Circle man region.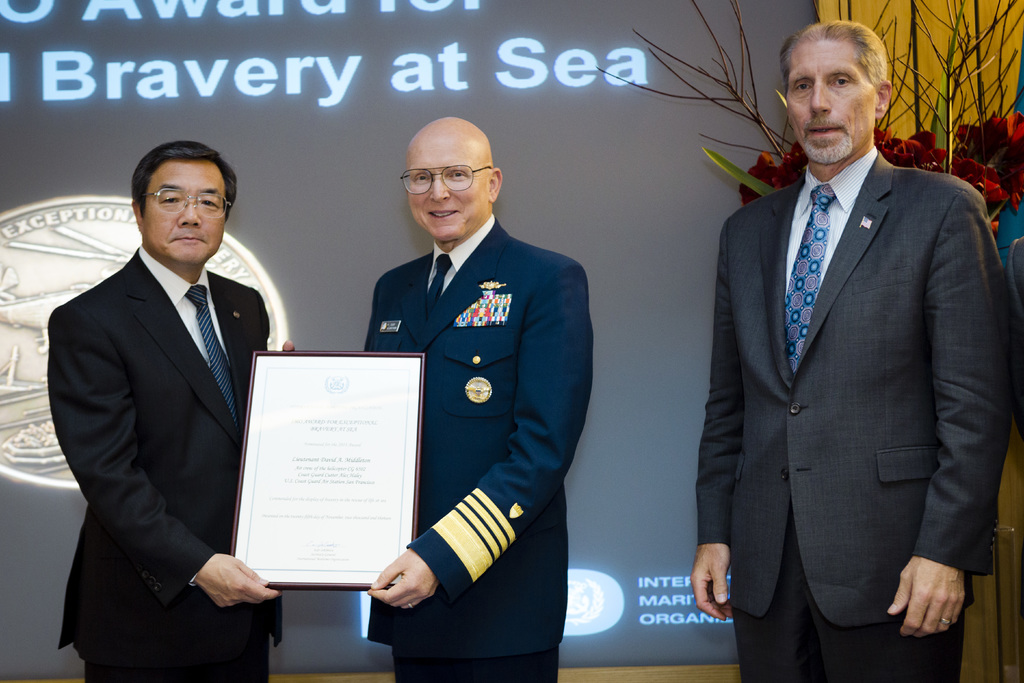
Region: rect(366, 118, 595, 682).
